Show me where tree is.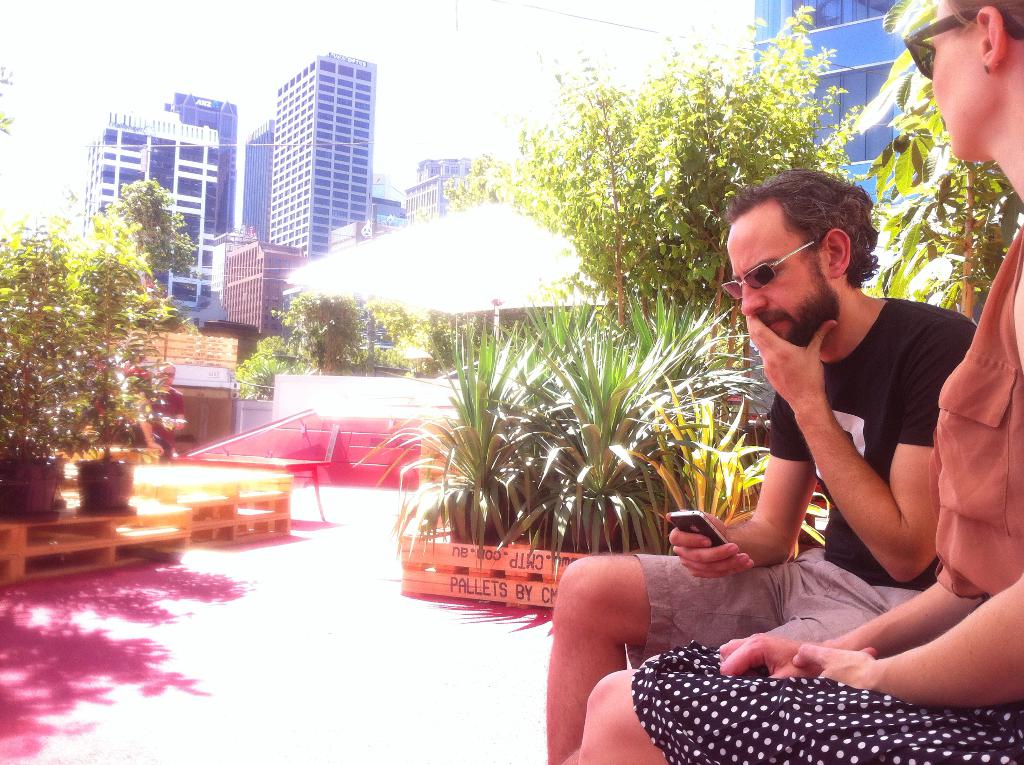
tree is at <bbox>0, 62, 13, 138</bbox>.
